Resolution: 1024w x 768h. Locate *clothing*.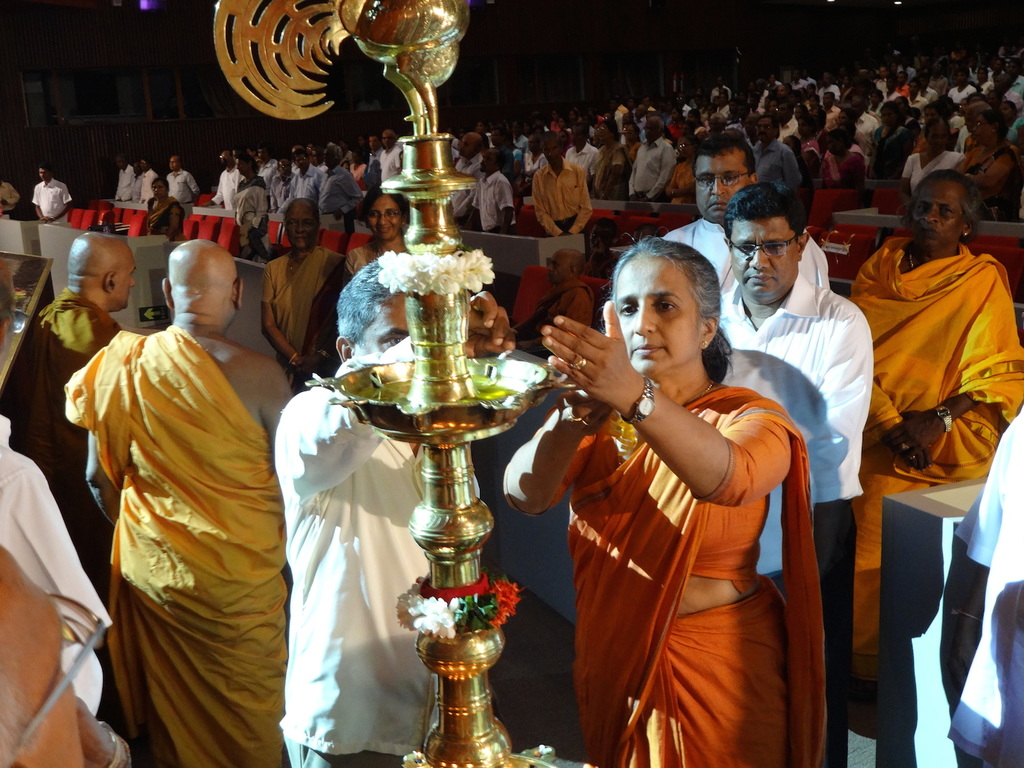
box(779, 114, 800, 142).
